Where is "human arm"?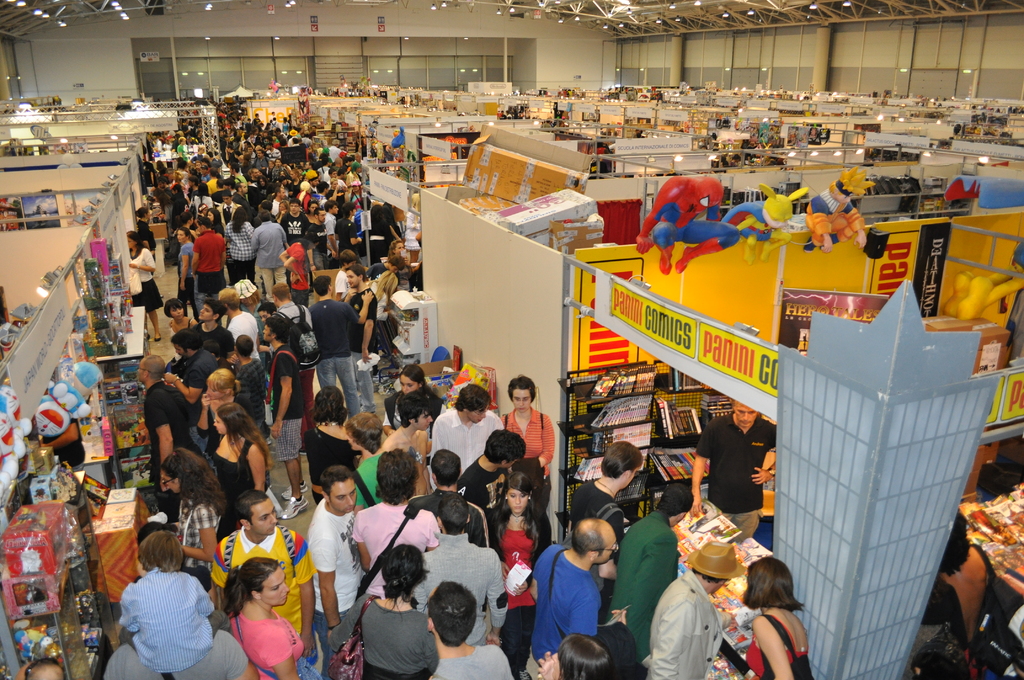
pyautogui.locateOnScreen(343, 287, 380, 327).
